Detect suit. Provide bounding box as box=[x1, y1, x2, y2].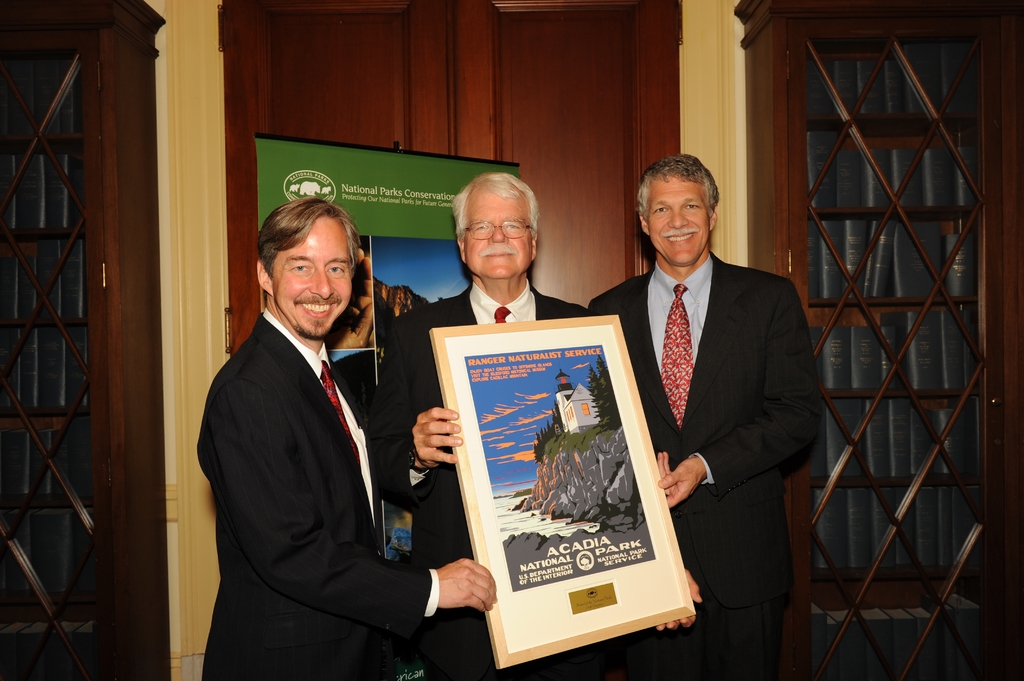
box=[362, 277, 588, 680].
